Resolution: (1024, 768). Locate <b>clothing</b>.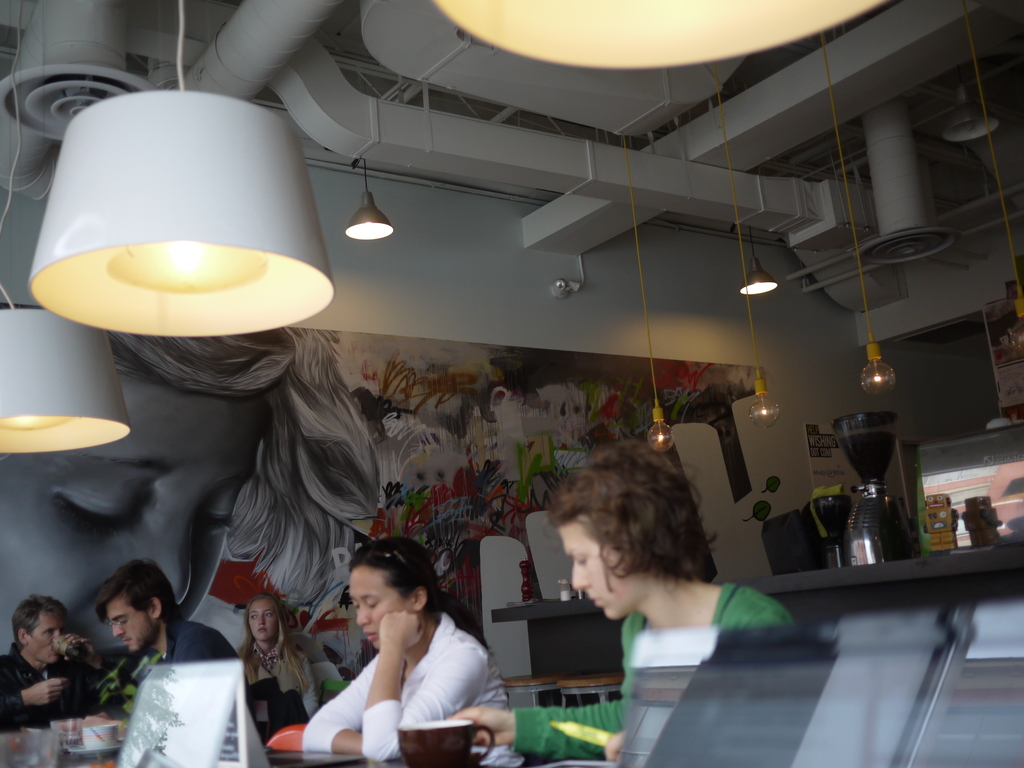
bbox=[305, 613, 528, 767].
